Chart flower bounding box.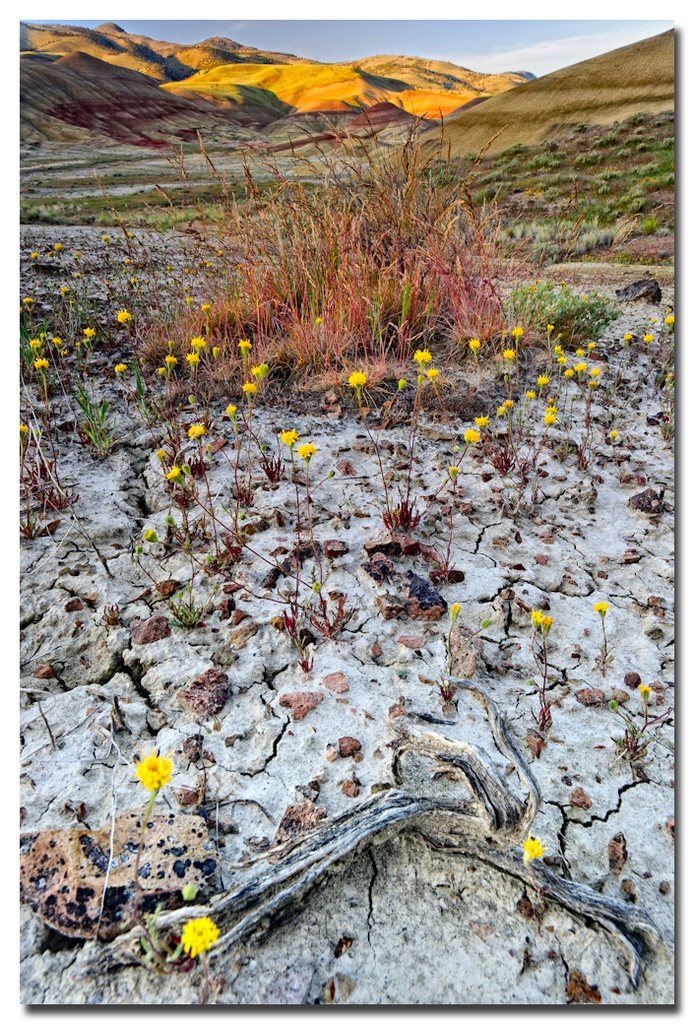
Charted: detection(297, 442, 313, 461).
